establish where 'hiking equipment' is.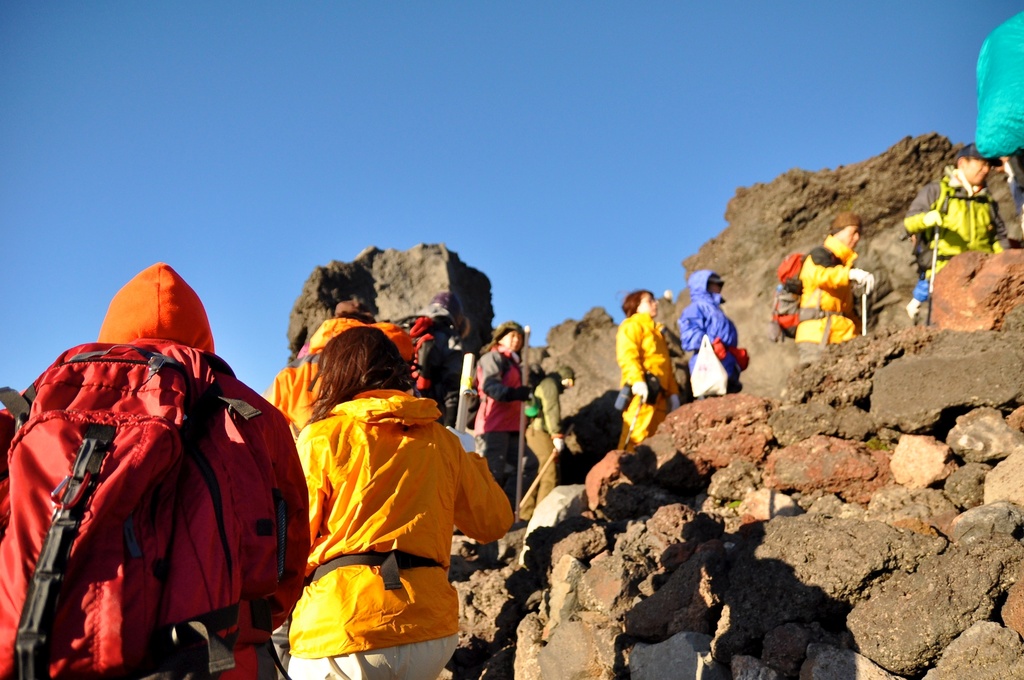
Established at left=511, top=328, right=531, bottom=526.
